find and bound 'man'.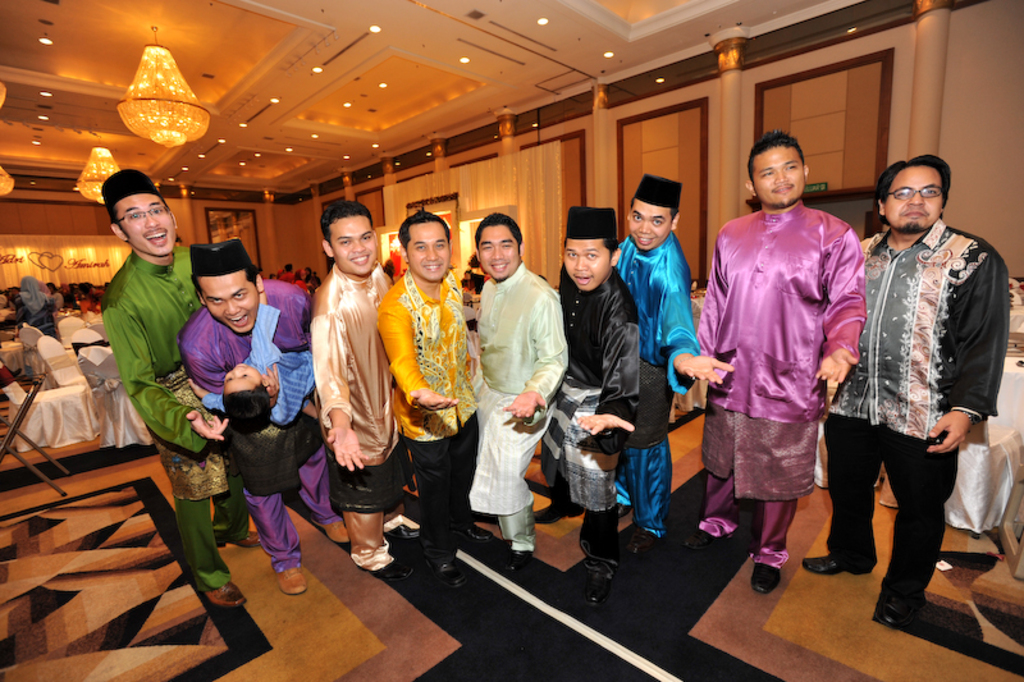
Bound: 613,173,732,549.
